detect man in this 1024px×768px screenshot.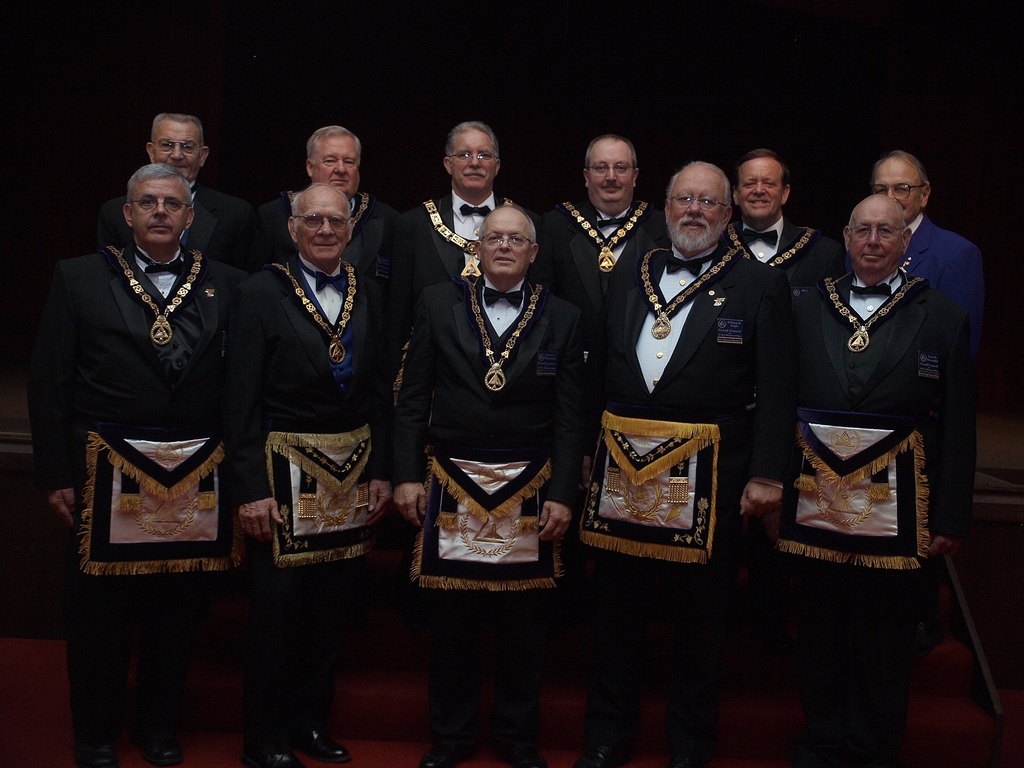
Detection: l=389, t=201, r=589, b=767.
